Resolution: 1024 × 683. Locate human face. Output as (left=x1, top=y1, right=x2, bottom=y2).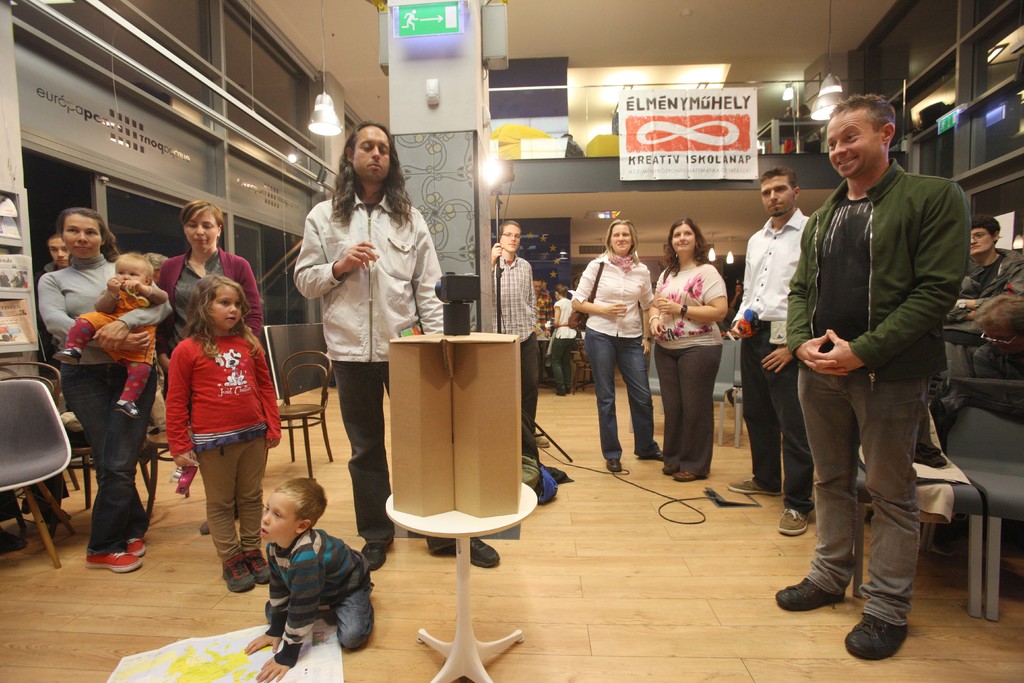
(left=671, top=227, right=694, bottom=263).
